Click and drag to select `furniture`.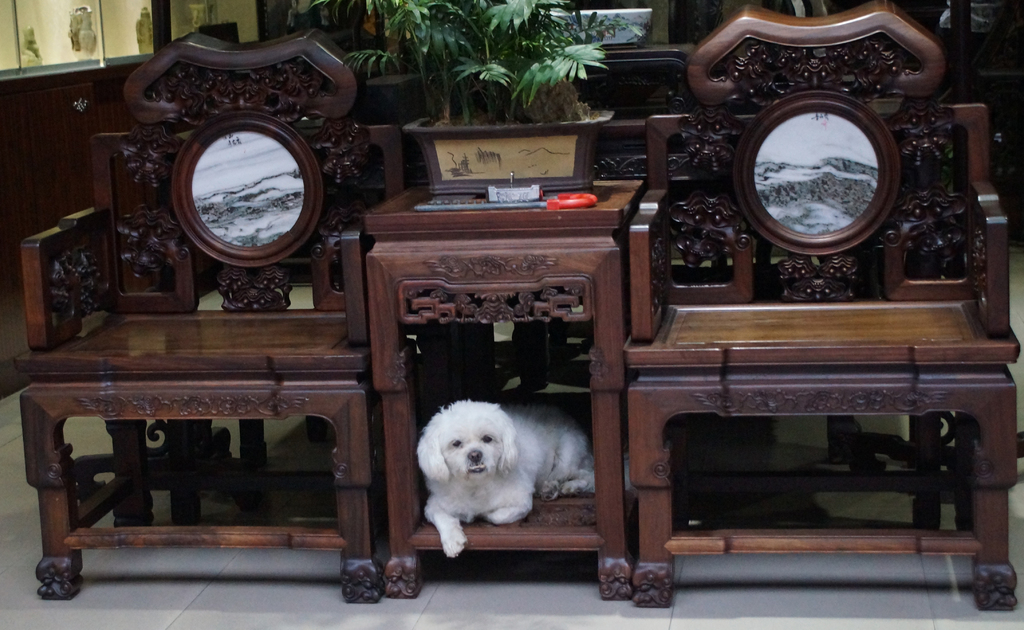
Selection: (x1=623, y1=5, x2=1023, y2=616).
